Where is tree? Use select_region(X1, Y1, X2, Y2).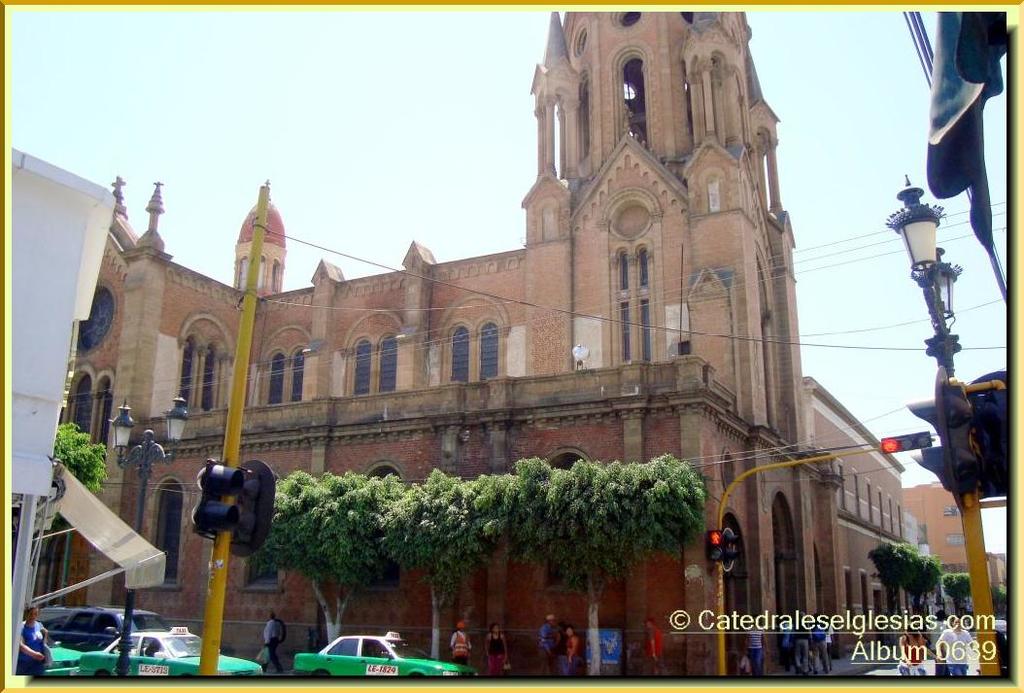
select_region(991, 584, 1008, 639).
